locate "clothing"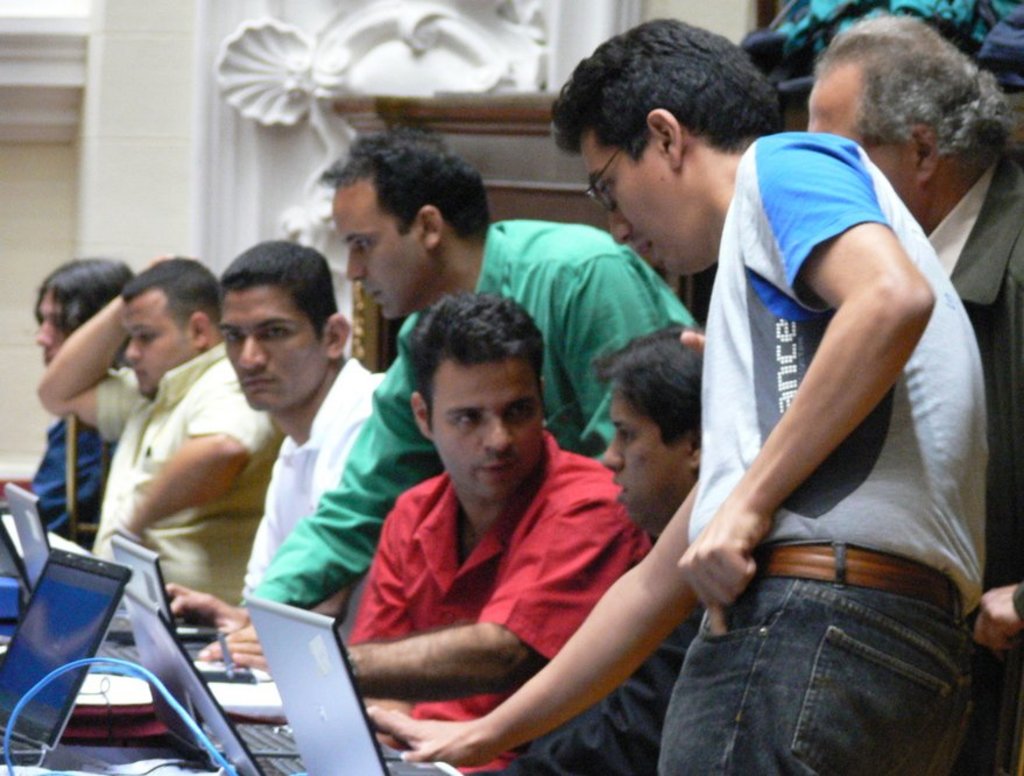
bbox=[345, 431, 654, 775]
